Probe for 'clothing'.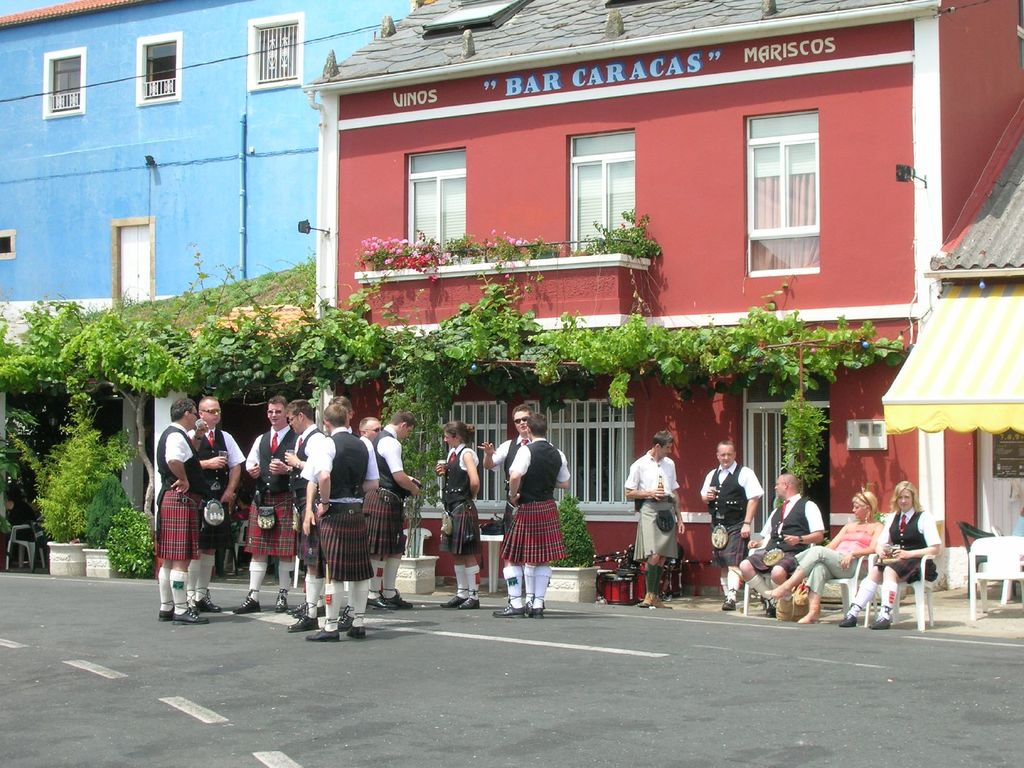
Probe result: 618 447 682 563.
